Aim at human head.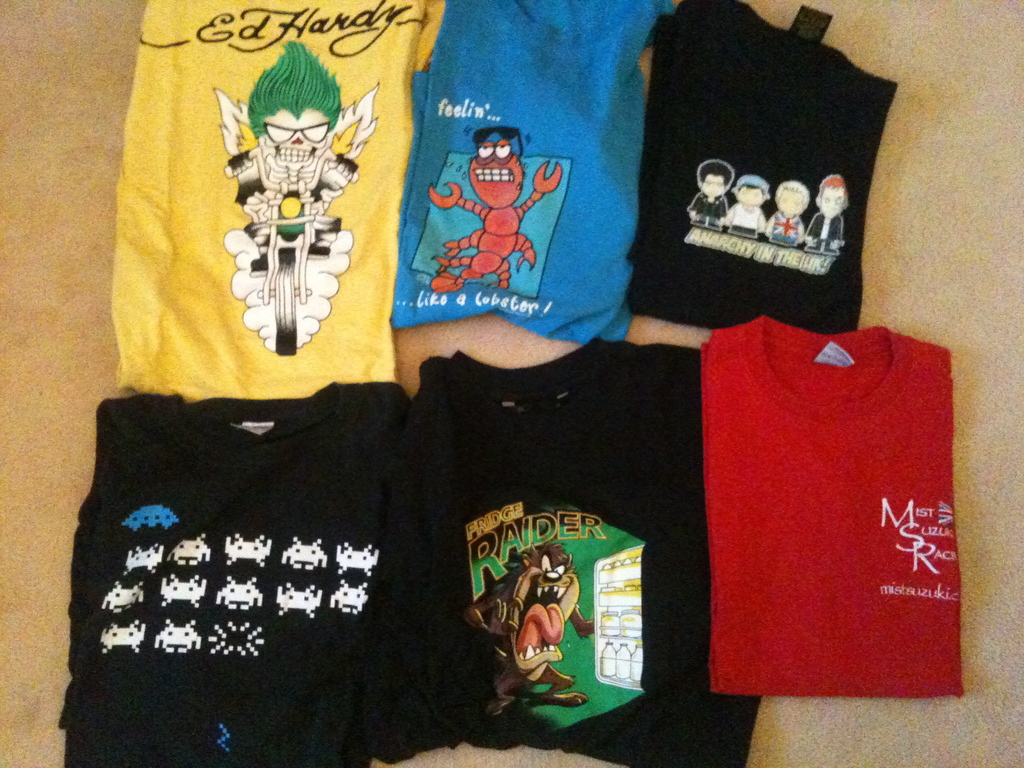
Aimed at 732/175/768/204.
